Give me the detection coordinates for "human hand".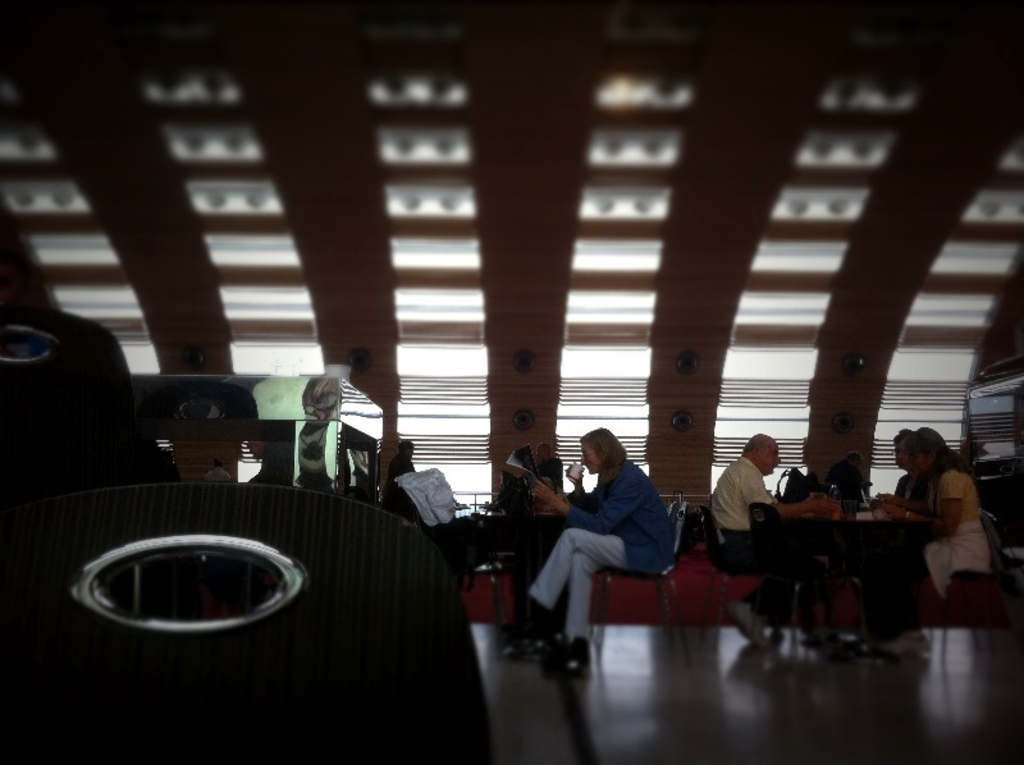
<box>531,473,556,507</box>.
